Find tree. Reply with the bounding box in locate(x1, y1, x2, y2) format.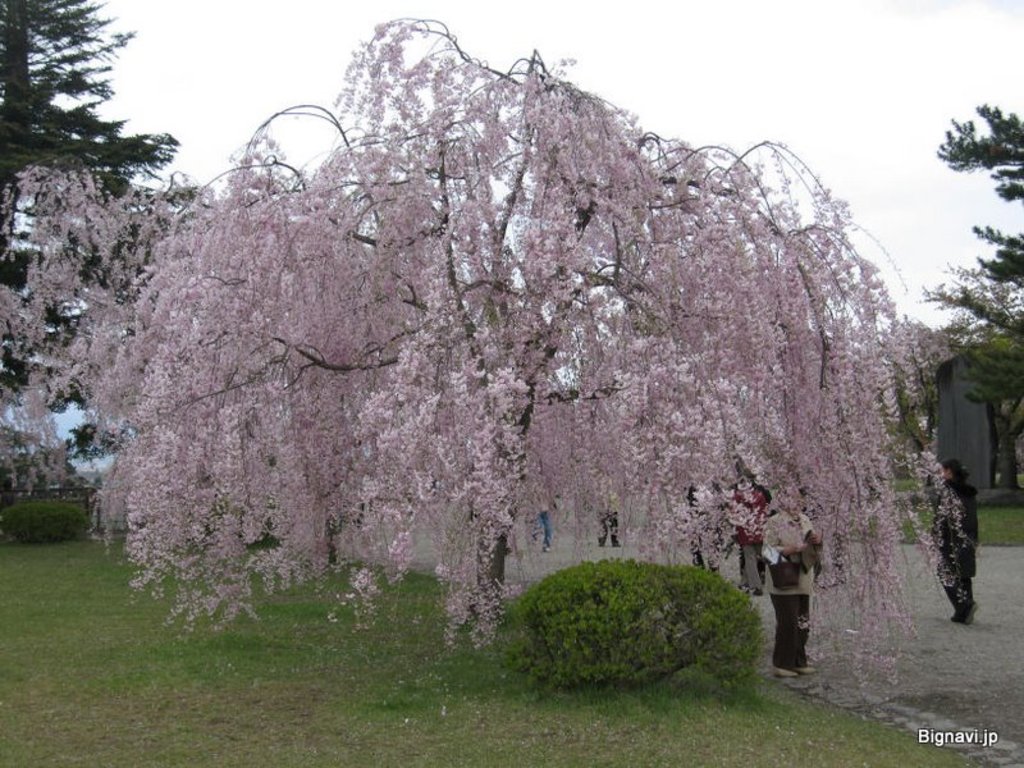
locate(0, 0, 211, 412).
